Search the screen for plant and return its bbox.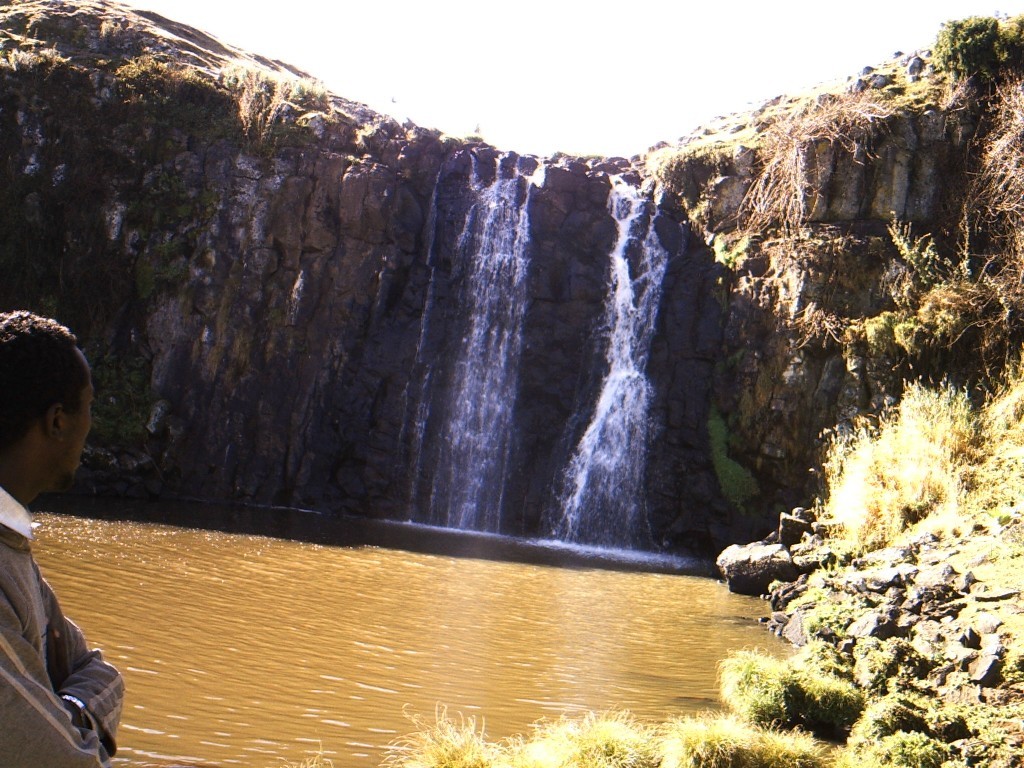
Found: 531 700 661 767.
